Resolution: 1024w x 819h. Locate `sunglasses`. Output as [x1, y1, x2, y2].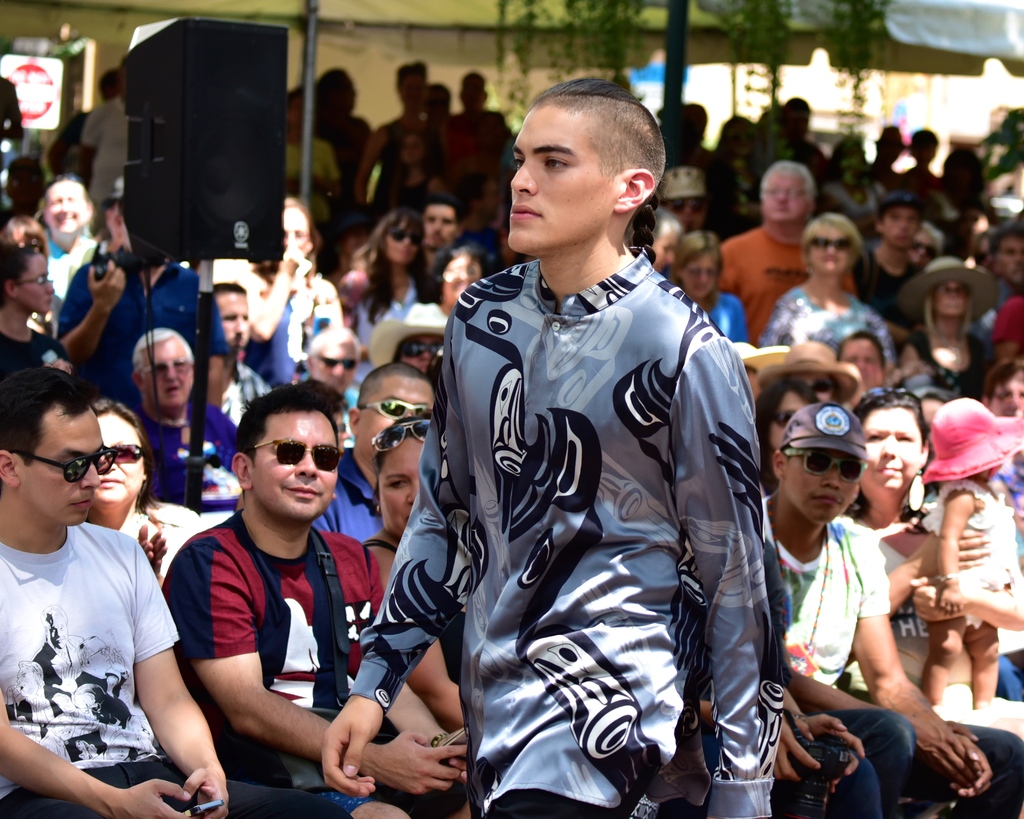
[386, 225, 421, 248].
